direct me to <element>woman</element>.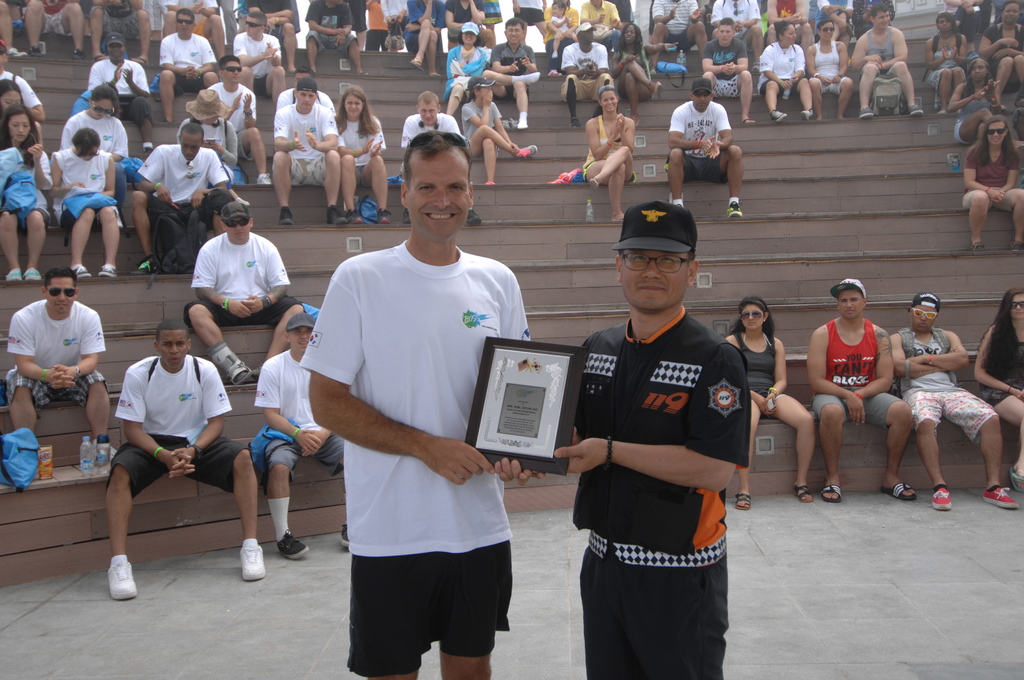
Direction: {"left": 981, "top": 0, "right": 1023, "bottom": 109}.
